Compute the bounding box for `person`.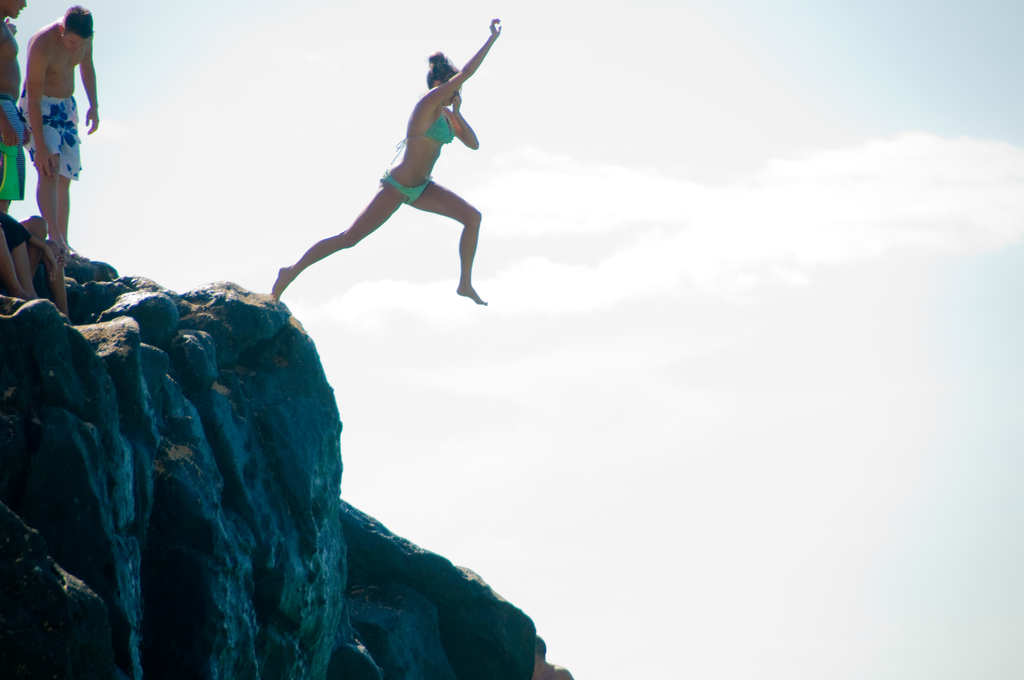
bbox=(0, 0, 28, 209).
